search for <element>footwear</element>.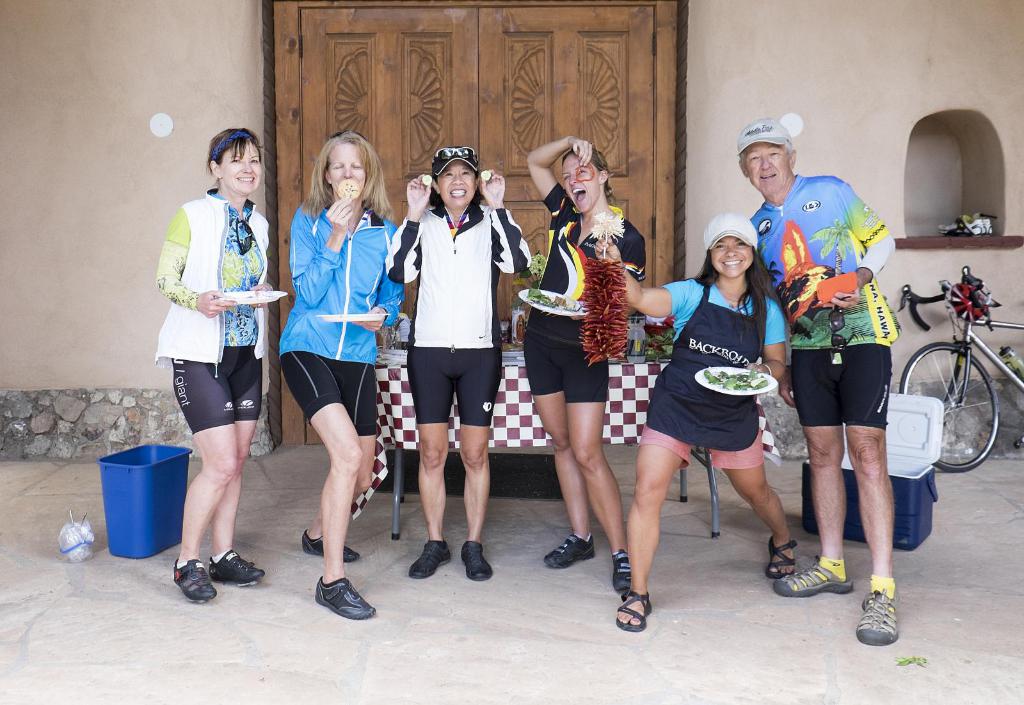
Found at [206,551,266,586].
